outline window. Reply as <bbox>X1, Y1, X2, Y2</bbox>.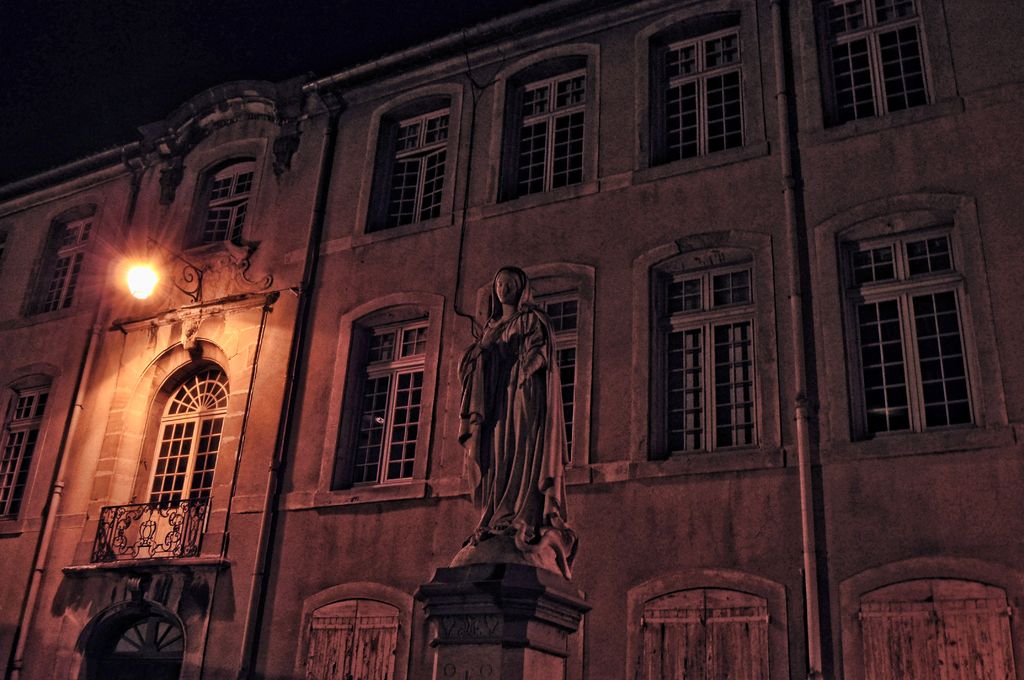
<bbox>10, 198, 108, 327</bbox>.
